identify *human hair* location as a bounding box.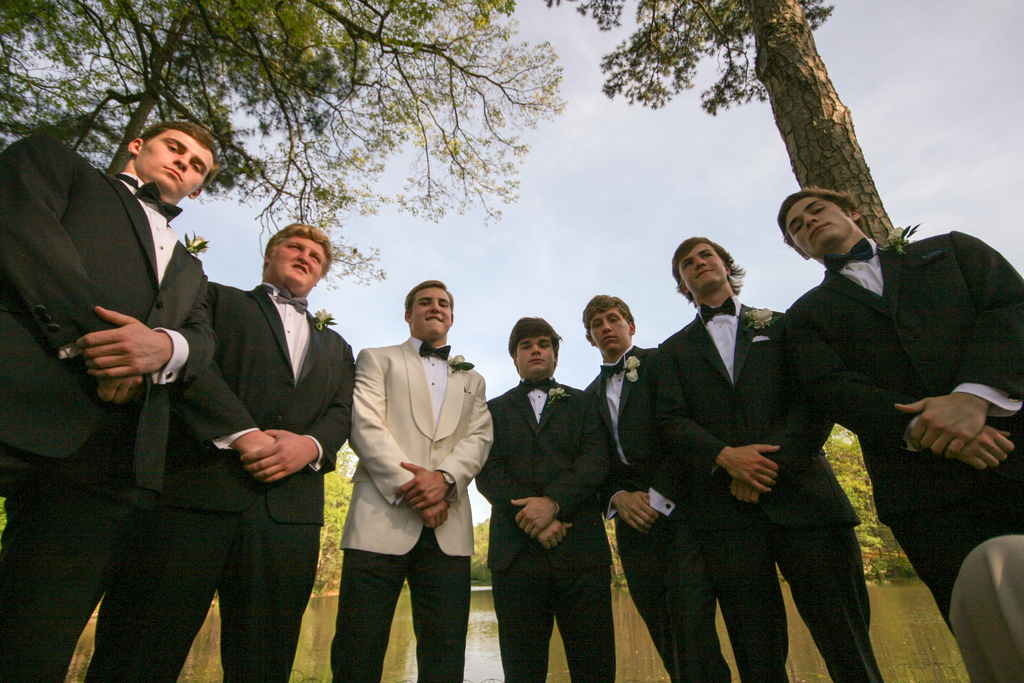
676:240:752:320.
